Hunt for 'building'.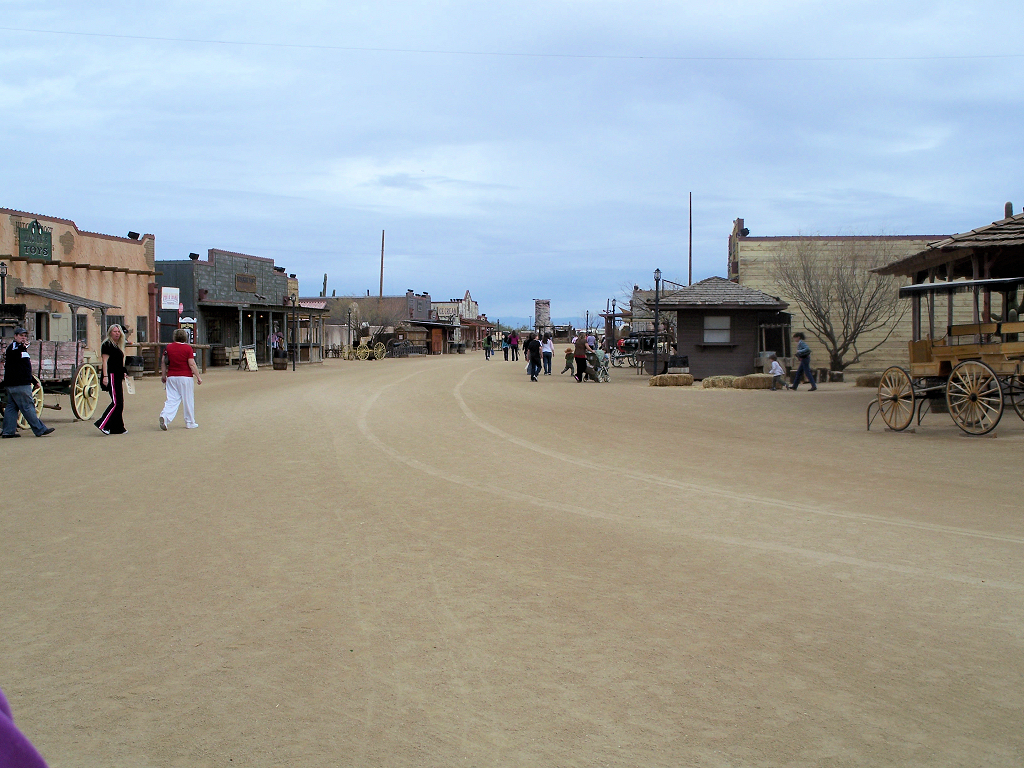
Hunted down at Rect(157, 253, 323, 369).
